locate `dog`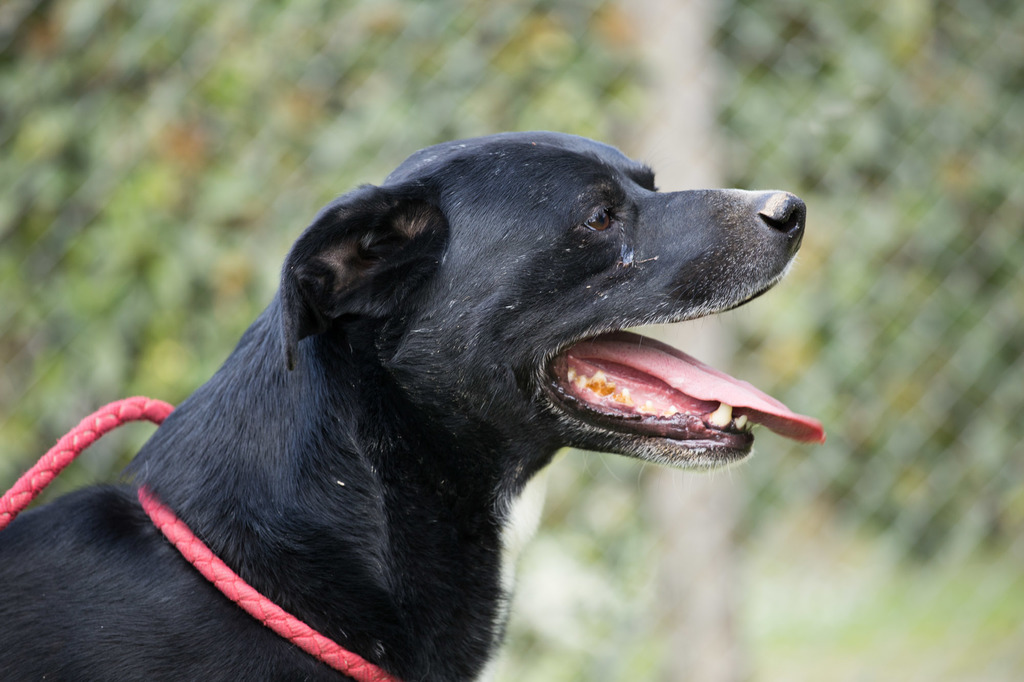
locate(0, 131, 825, 681)
